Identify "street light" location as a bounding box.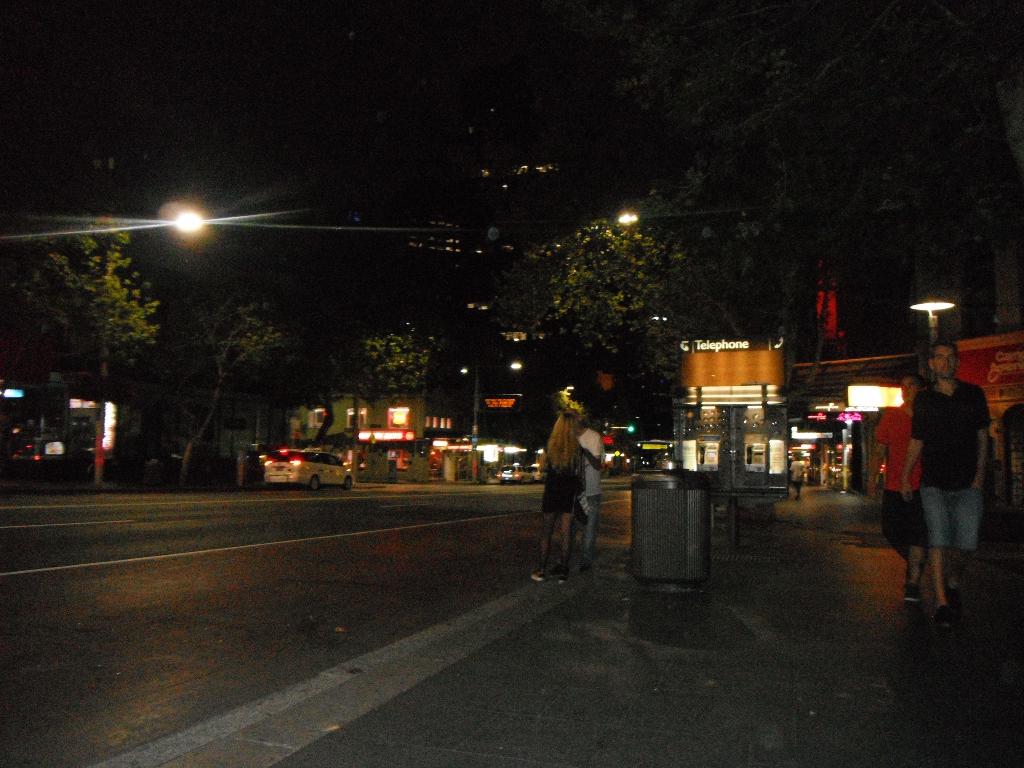
region(908, 298, 959, 349).
